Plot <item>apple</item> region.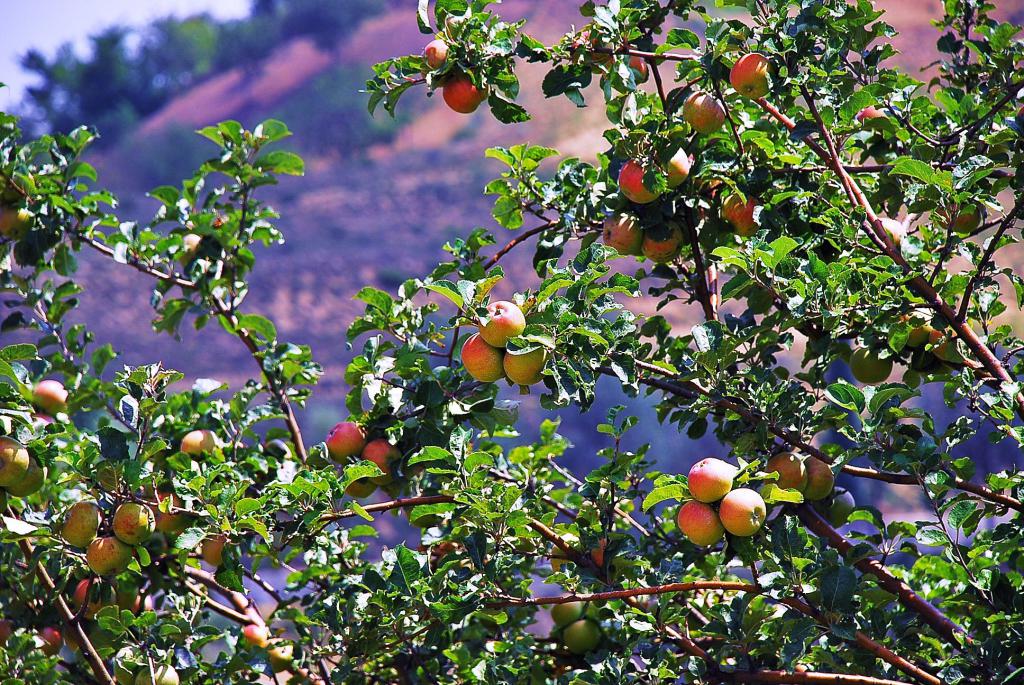
Plotted at [363,439,402,484].
